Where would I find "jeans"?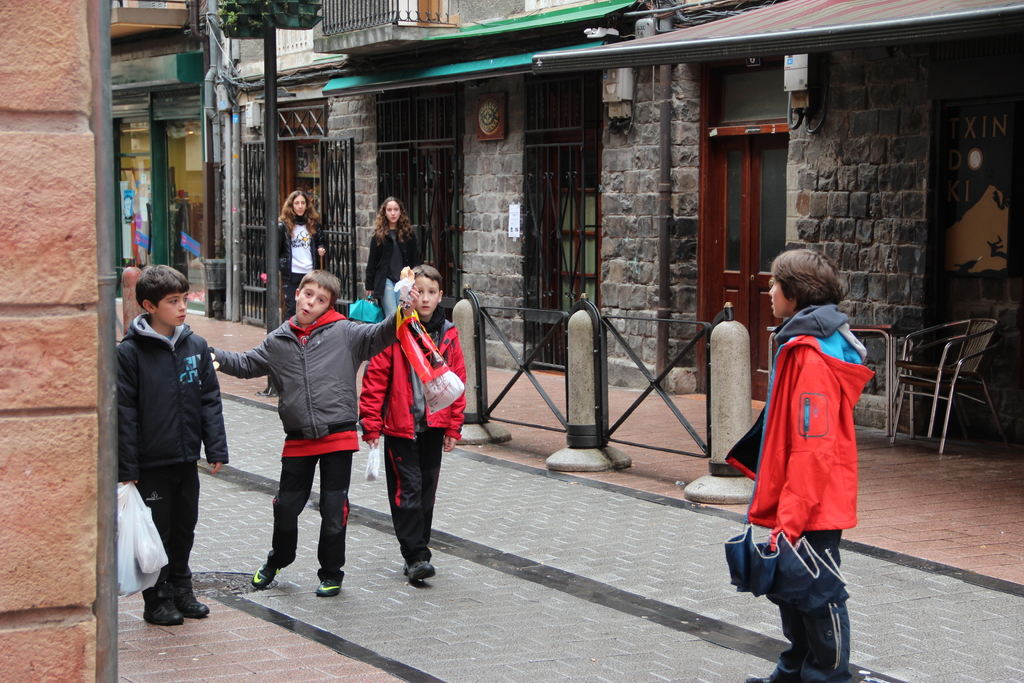
At box=[243, 447, 359, 588].
